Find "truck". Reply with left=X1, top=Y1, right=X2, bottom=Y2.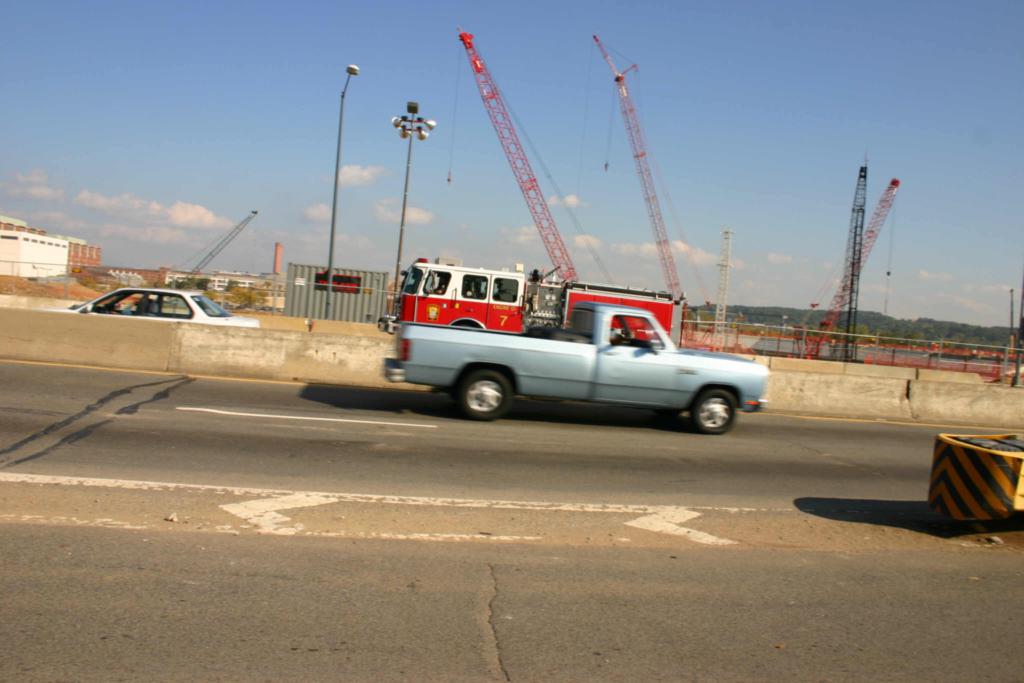
left=383, top=243, right=758, bottom=443.
